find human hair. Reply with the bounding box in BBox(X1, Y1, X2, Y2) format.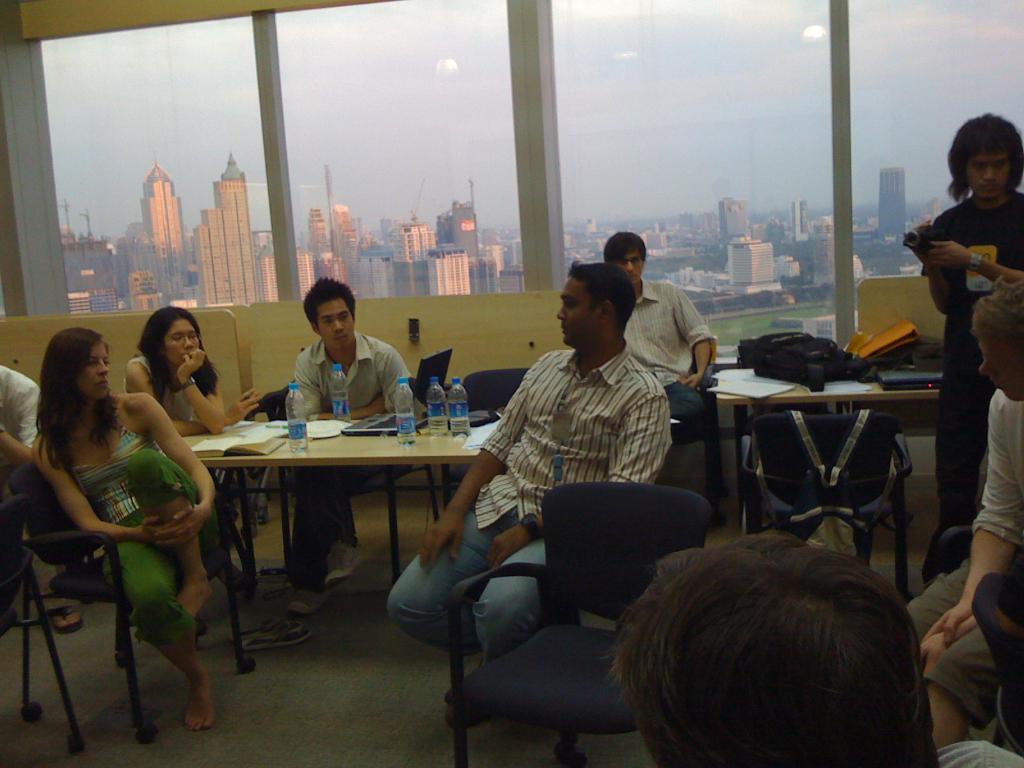
BBox(31, 324, 121, 478).
